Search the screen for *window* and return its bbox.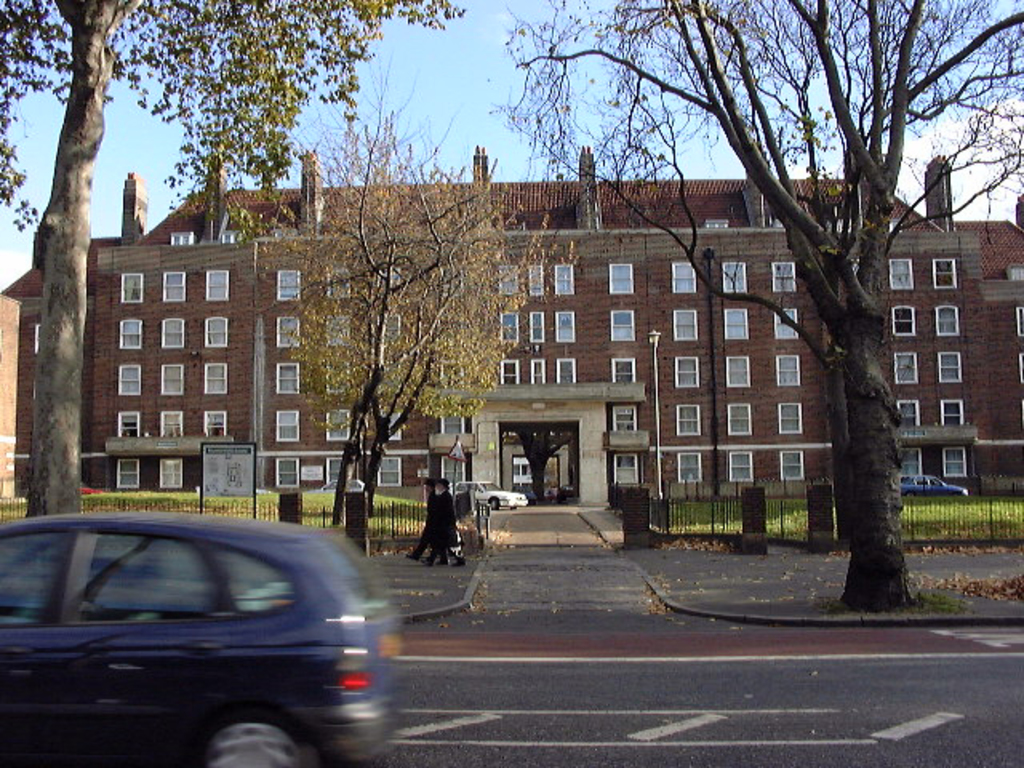
Found: 69/538/222/616.
